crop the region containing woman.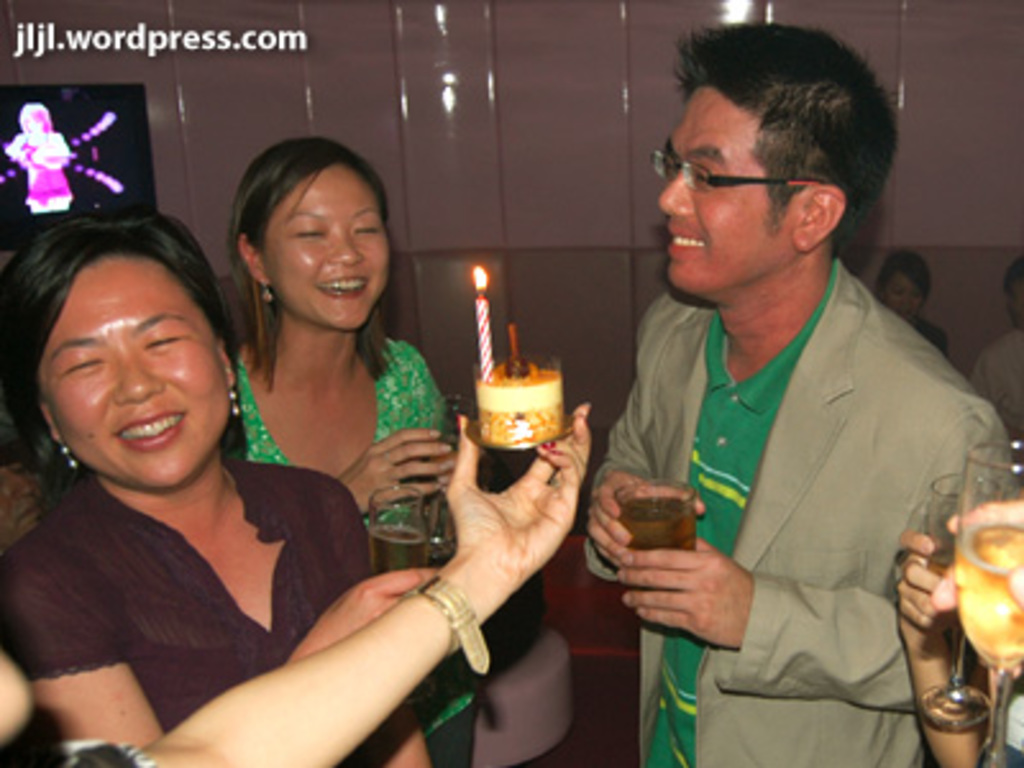
Crop region: [left=896, top=530, right=1021, bottom=765].
